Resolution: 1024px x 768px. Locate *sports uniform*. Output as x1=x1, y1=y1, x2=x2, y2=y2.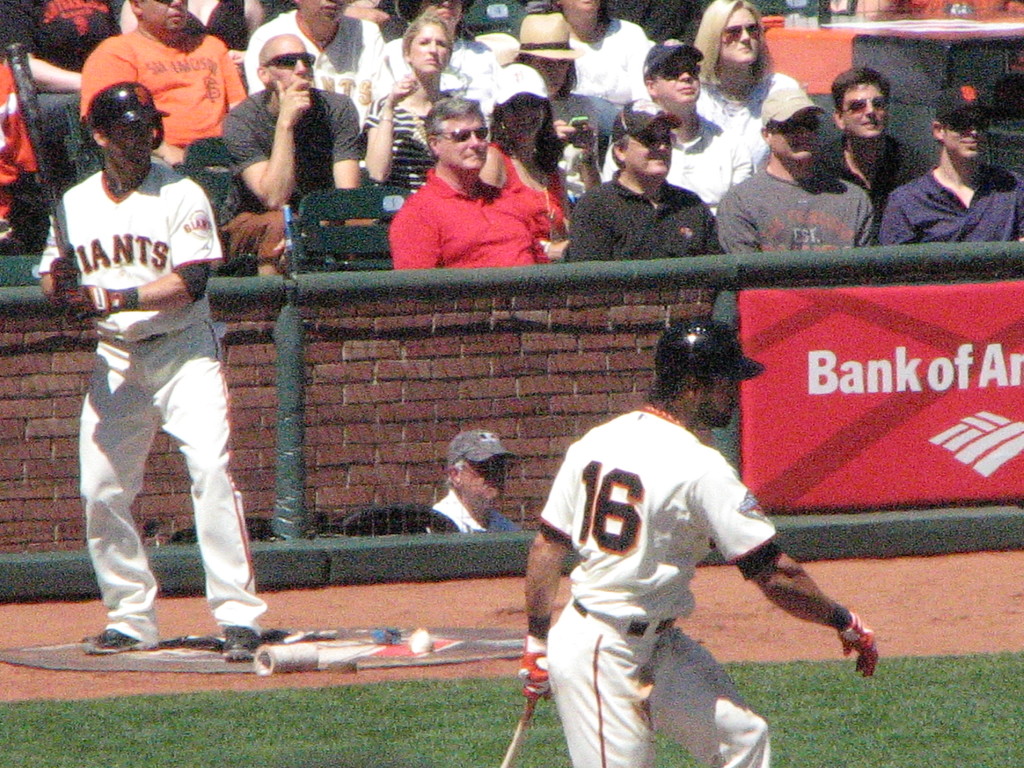
x1=534, y1=389, x2=784, y2=766.
